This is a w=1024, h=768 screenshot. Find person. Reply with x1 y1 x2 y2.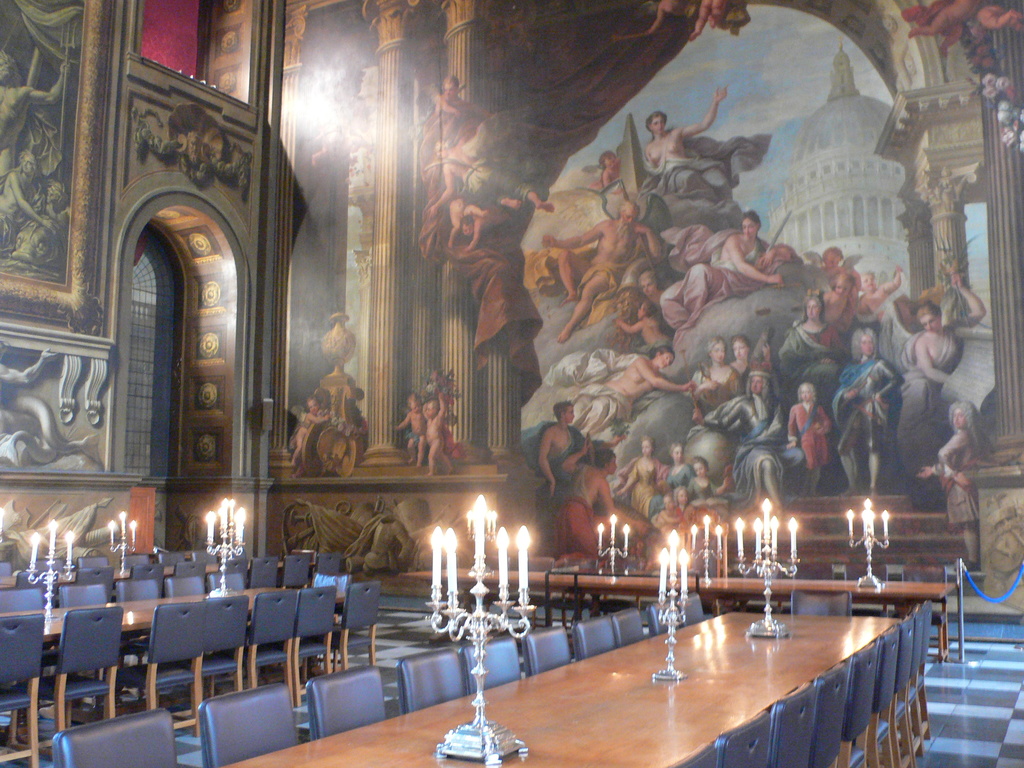
780 294 842 371.
